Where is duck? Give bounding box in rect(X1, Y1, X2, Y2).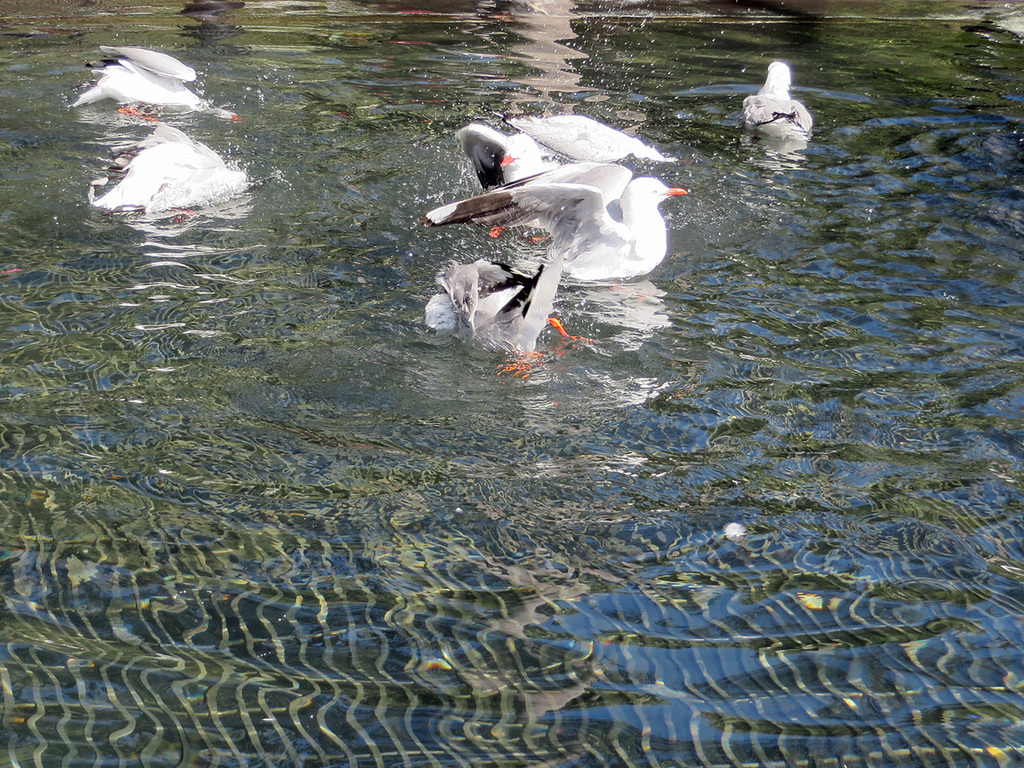
rect(90, 125, 248, 214).
